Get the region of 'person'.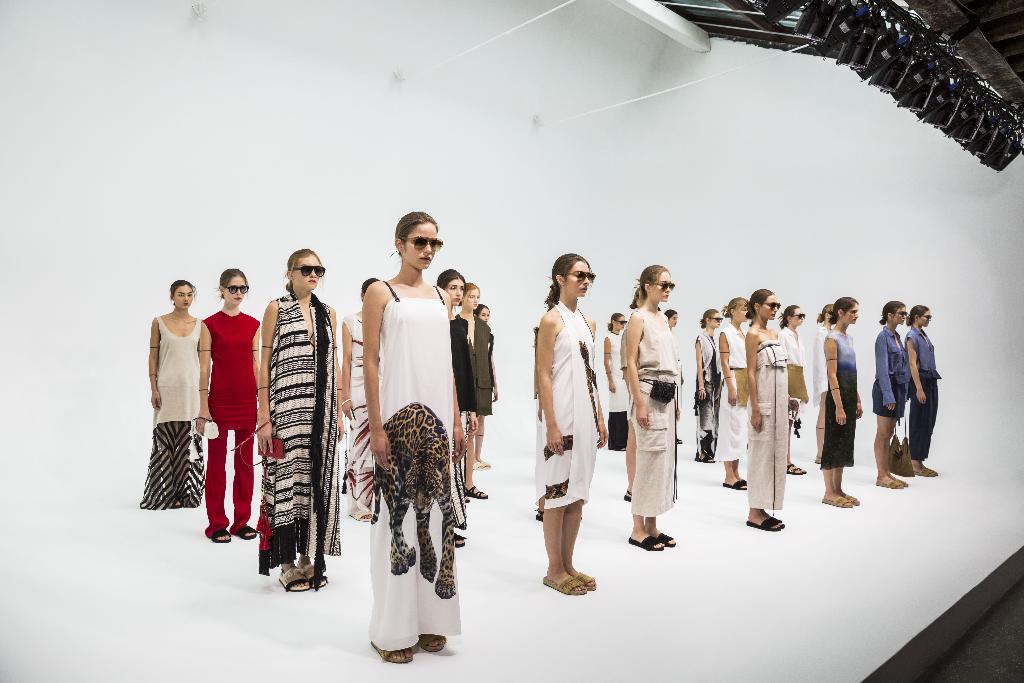
[449,279,492,498].
